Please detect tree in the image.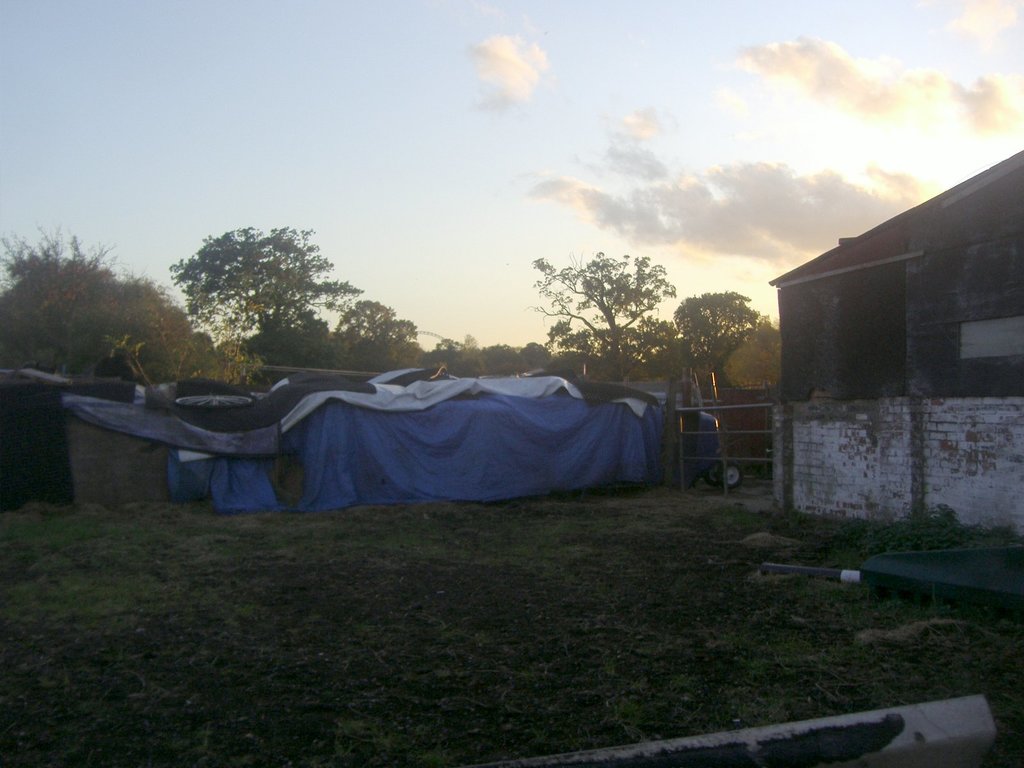
<box>171,205,372,370</box>.
